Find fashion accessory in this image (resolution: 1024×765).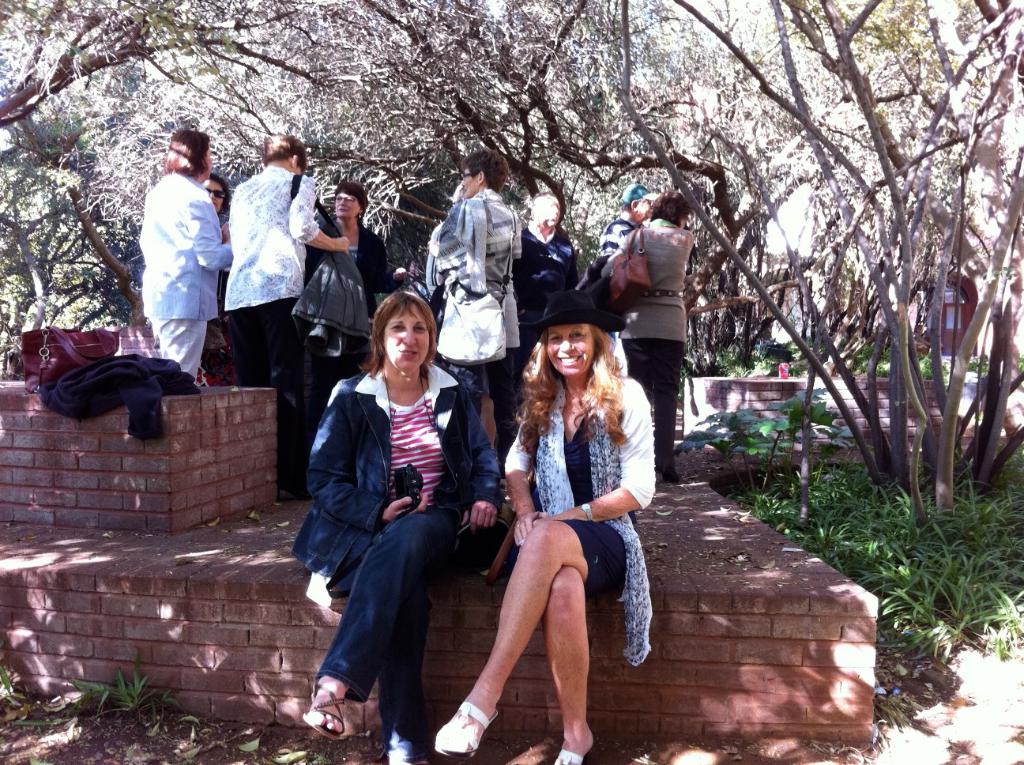
select_region(518, 290, 626, 336).
